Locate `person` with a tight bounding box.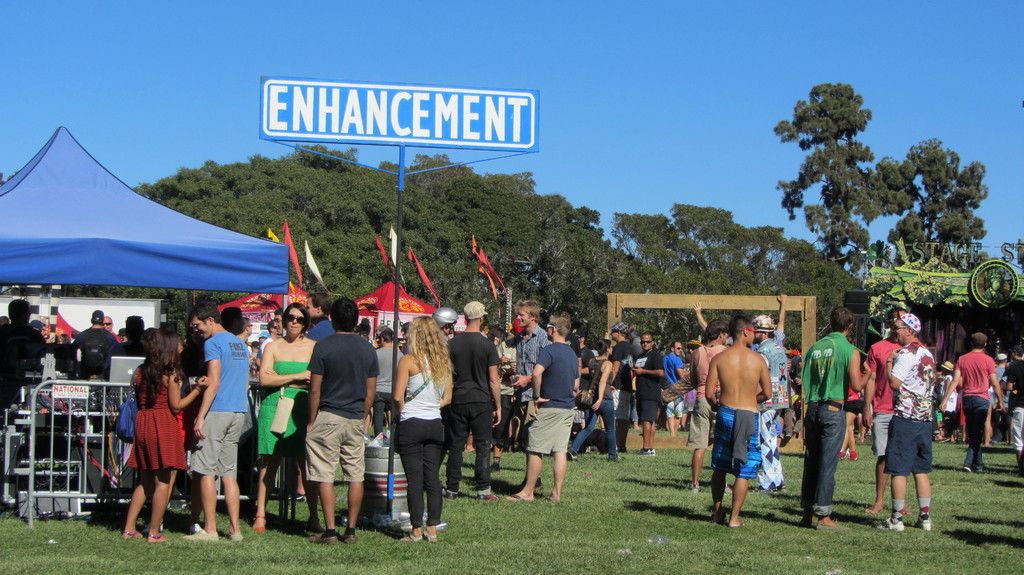
109, 315, 152, 355.
